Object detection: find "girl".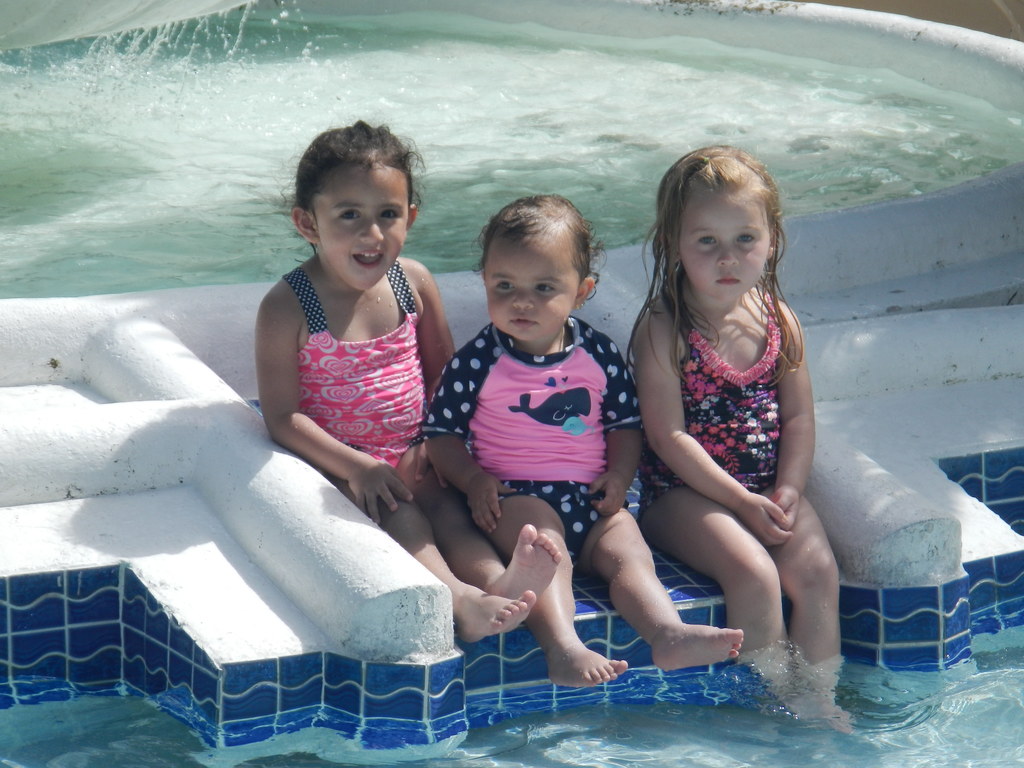
select_region(623, 145, 853, 724).
